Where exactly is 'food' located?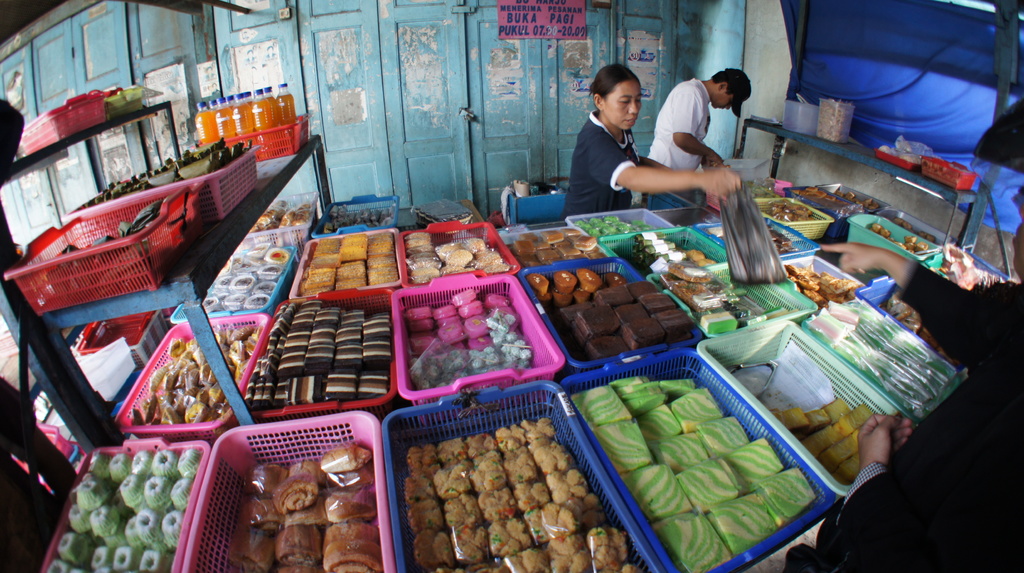
Its bounding box is bbox(942, 243, 988, 287).
